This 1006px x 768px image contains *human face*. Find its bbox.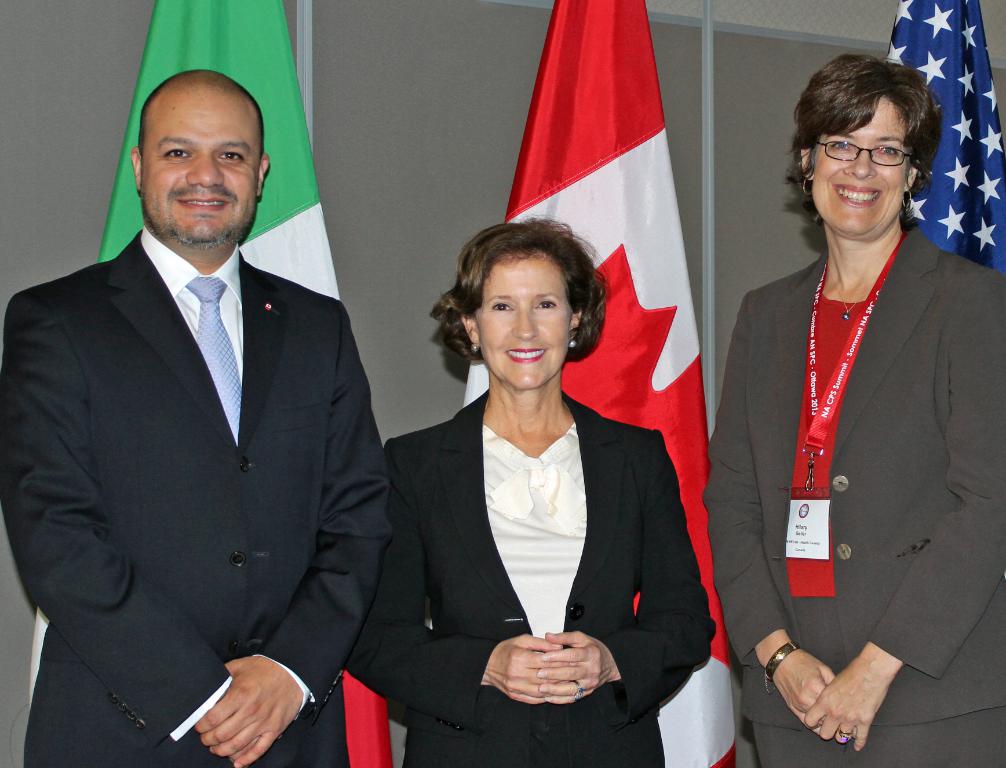
Rect(809, 91, 909, 241).
